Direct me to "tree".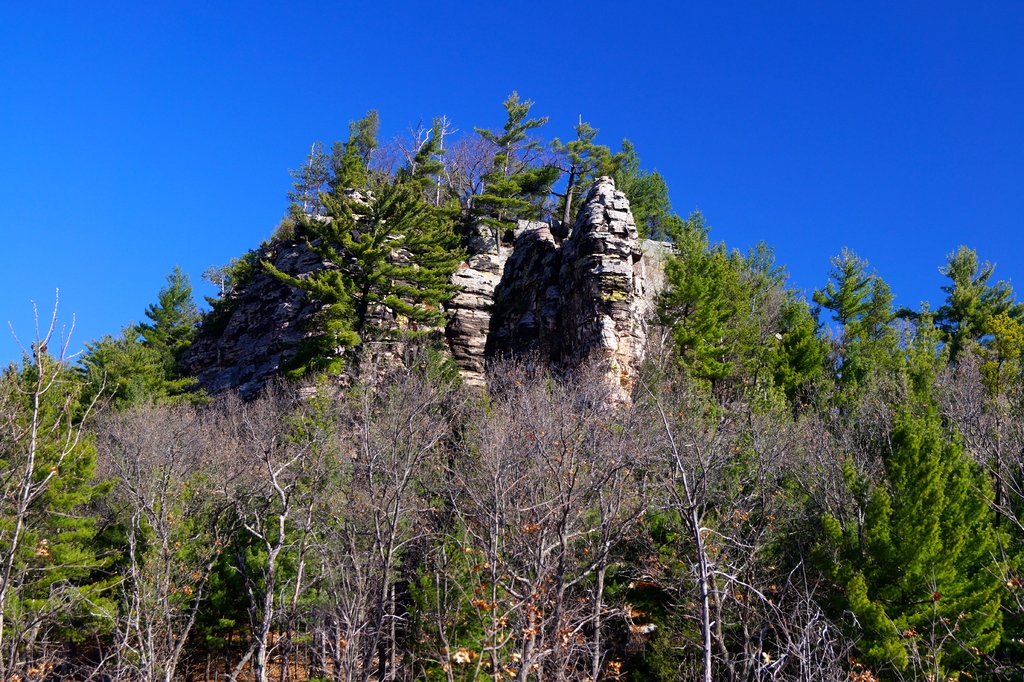
Direction: [left=858, top=264, right=899, bottom=337].
